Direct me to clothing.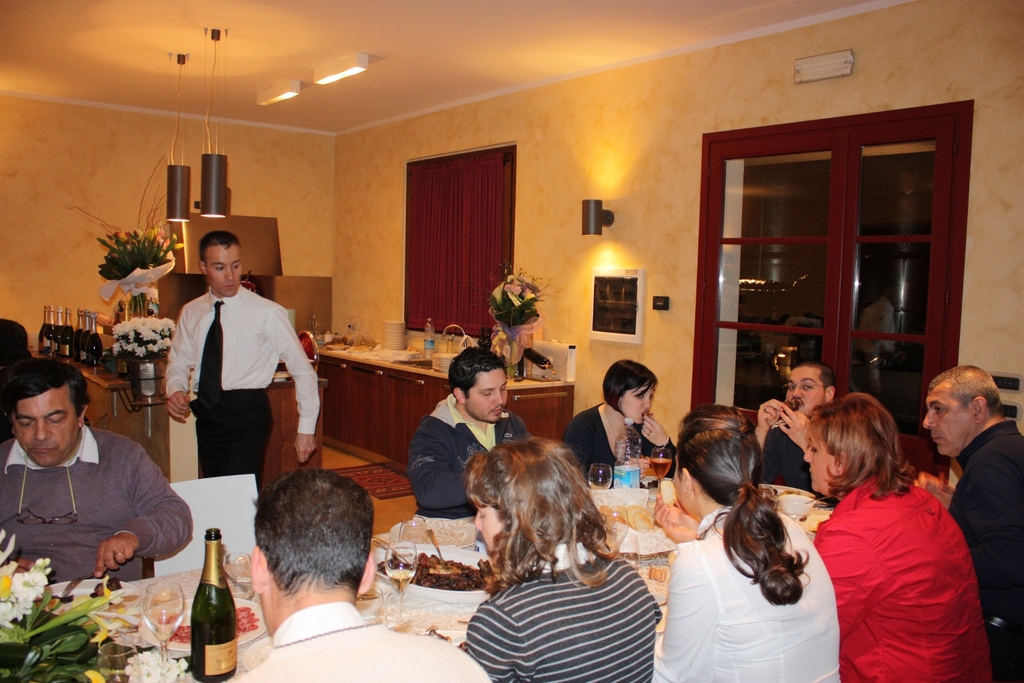
Direction: rect(562, 394, 686, 484).
